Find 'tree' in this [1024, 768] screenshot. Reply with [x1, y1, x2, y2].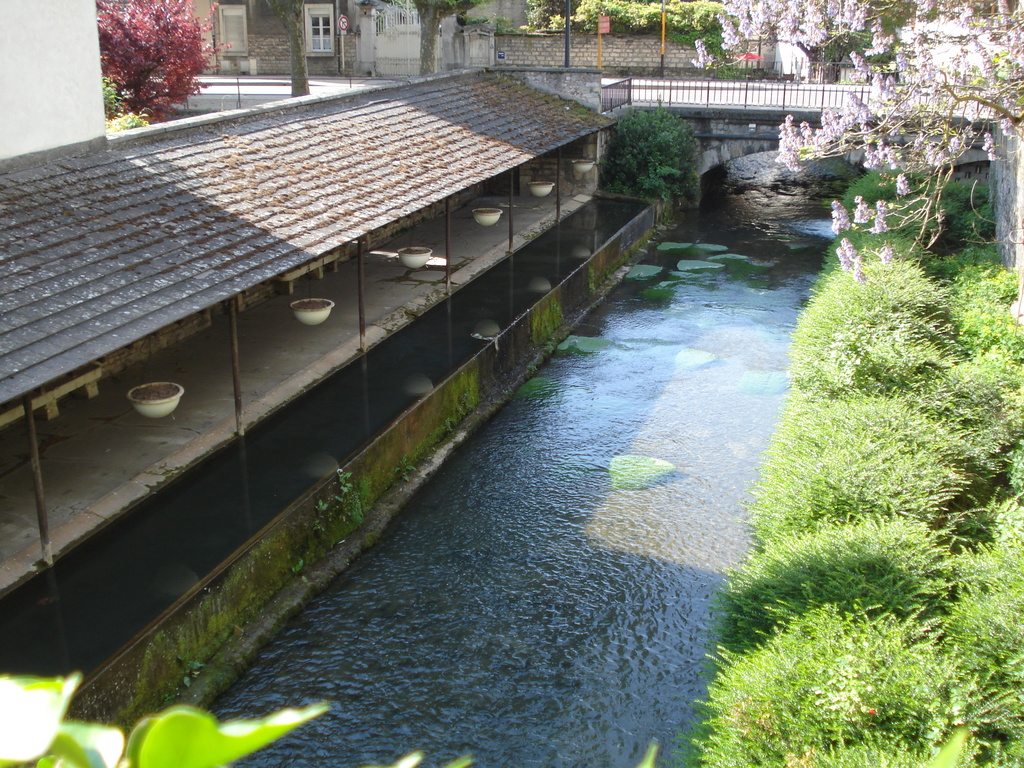
[0, 671, 659, 767].
